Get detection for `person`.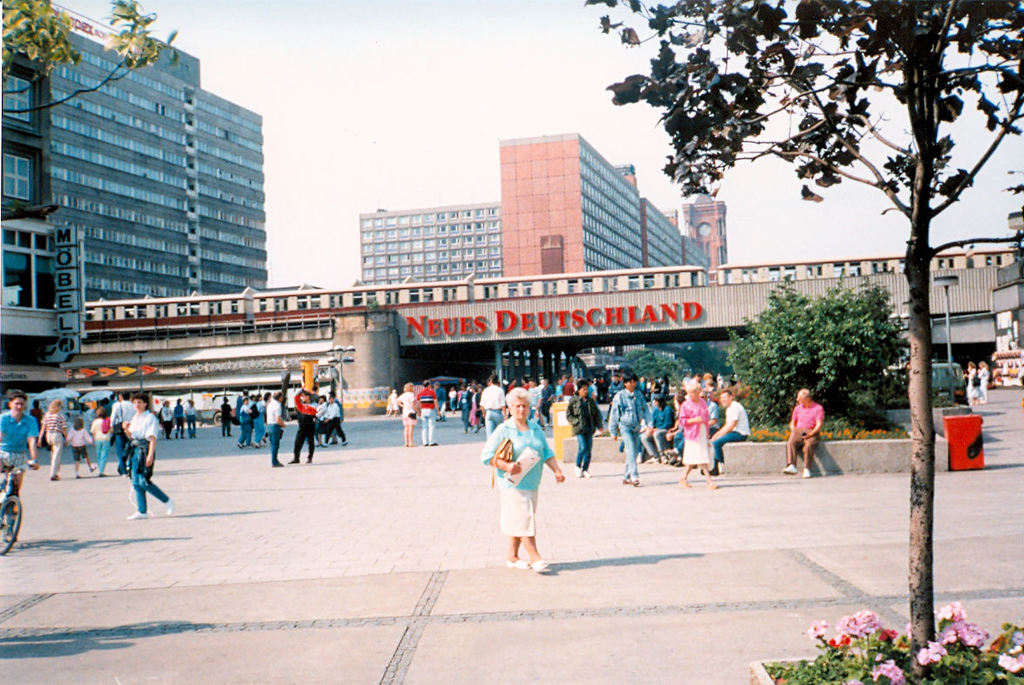
Detection: bbox=[34, 399, 73, 479].
